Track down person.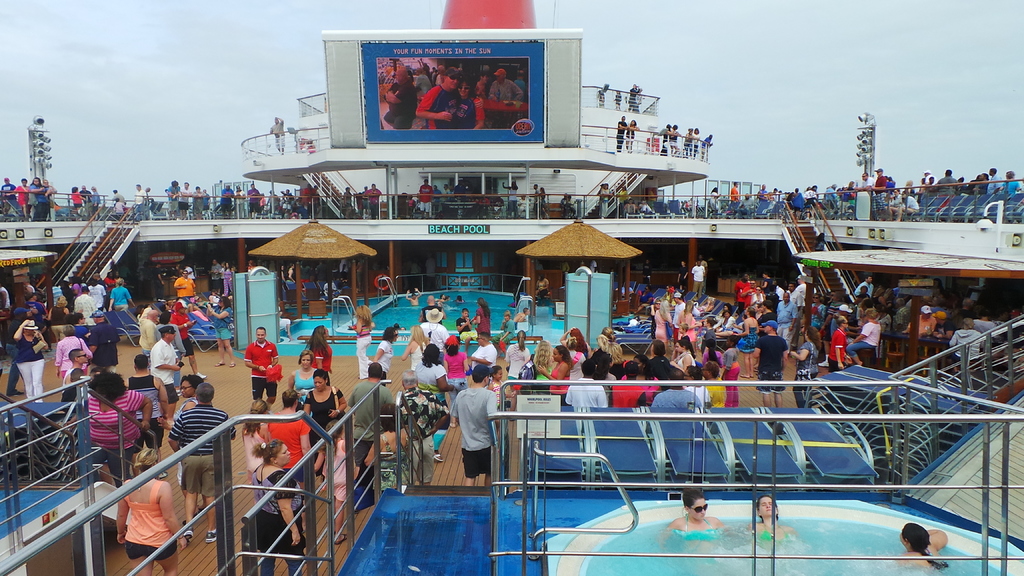
Tracked to crop(410, 344, 447, 466).
